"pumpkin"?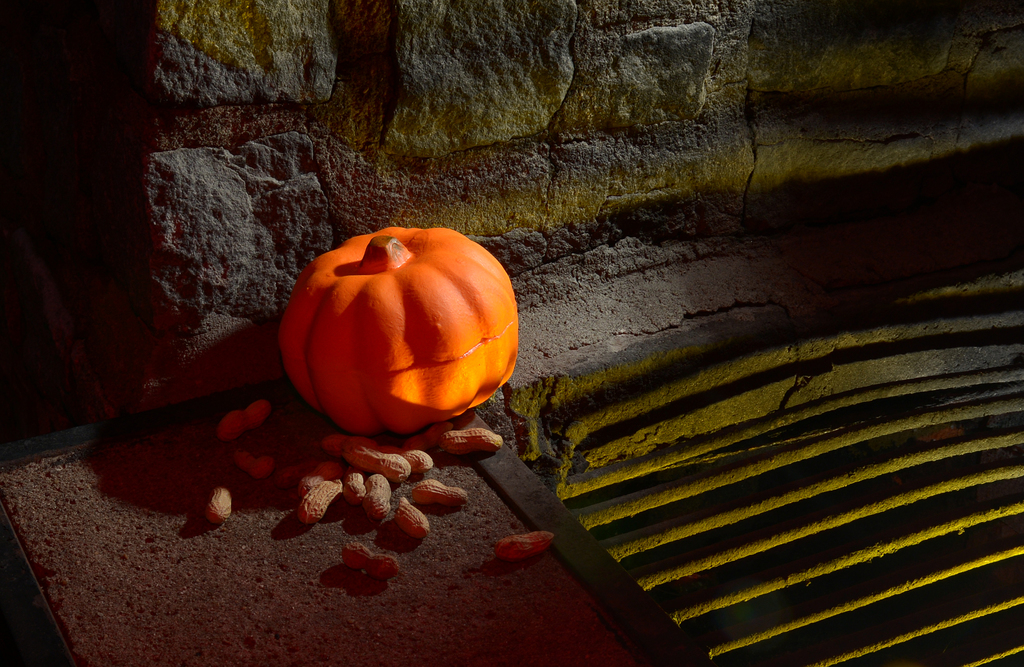
BBox(279, 225, 516, 440)
